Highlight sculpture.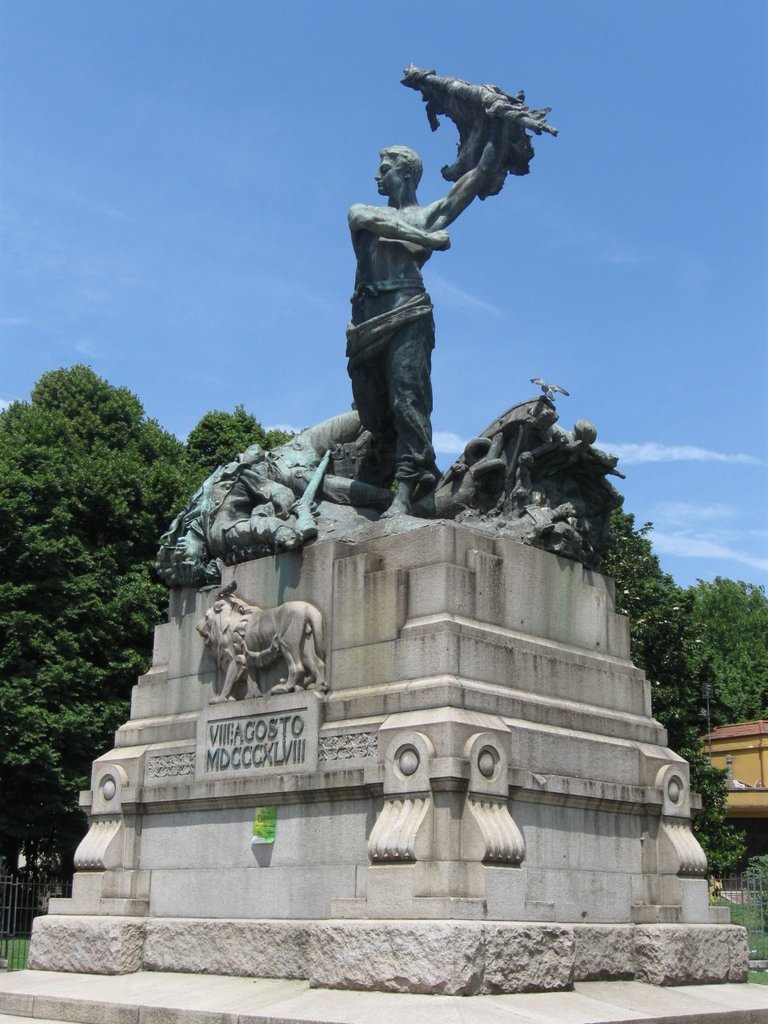
Highlighted region: BBox(130, 398, 370, 574).
